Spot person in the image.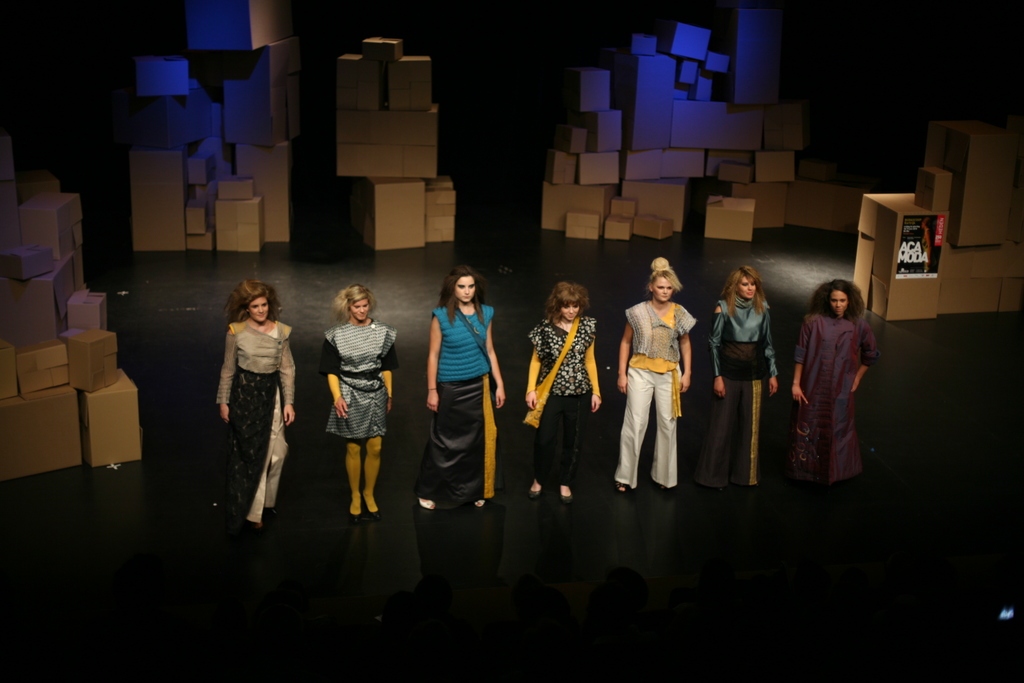
person found at select_region(325, 286, 397, 516).
